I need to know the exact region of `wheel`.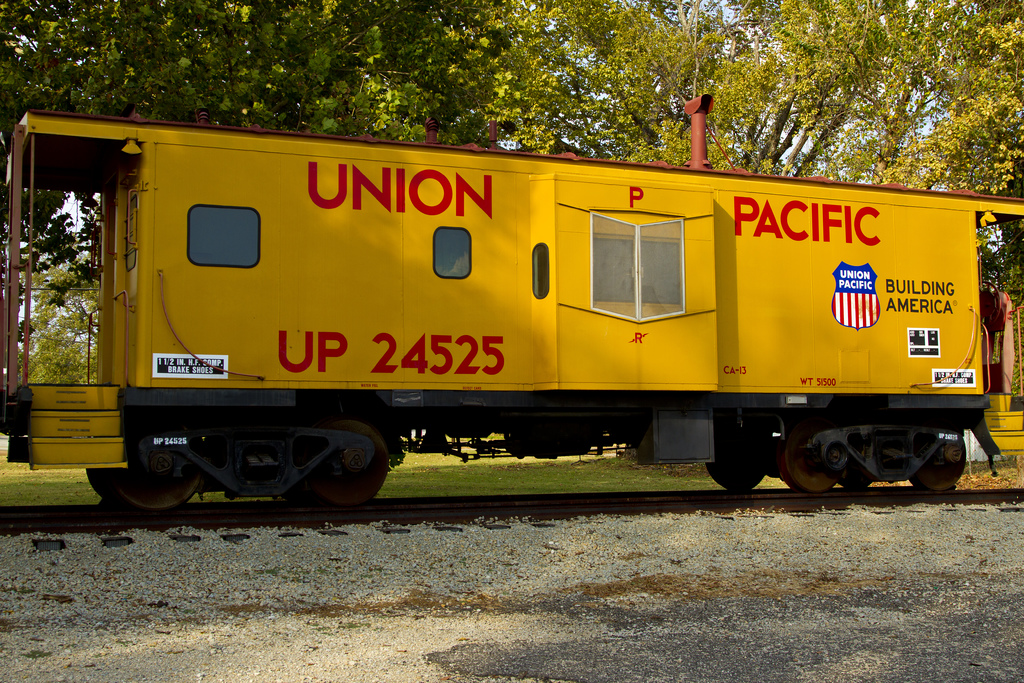
Region: bbox(776, 442, 849, 502).
